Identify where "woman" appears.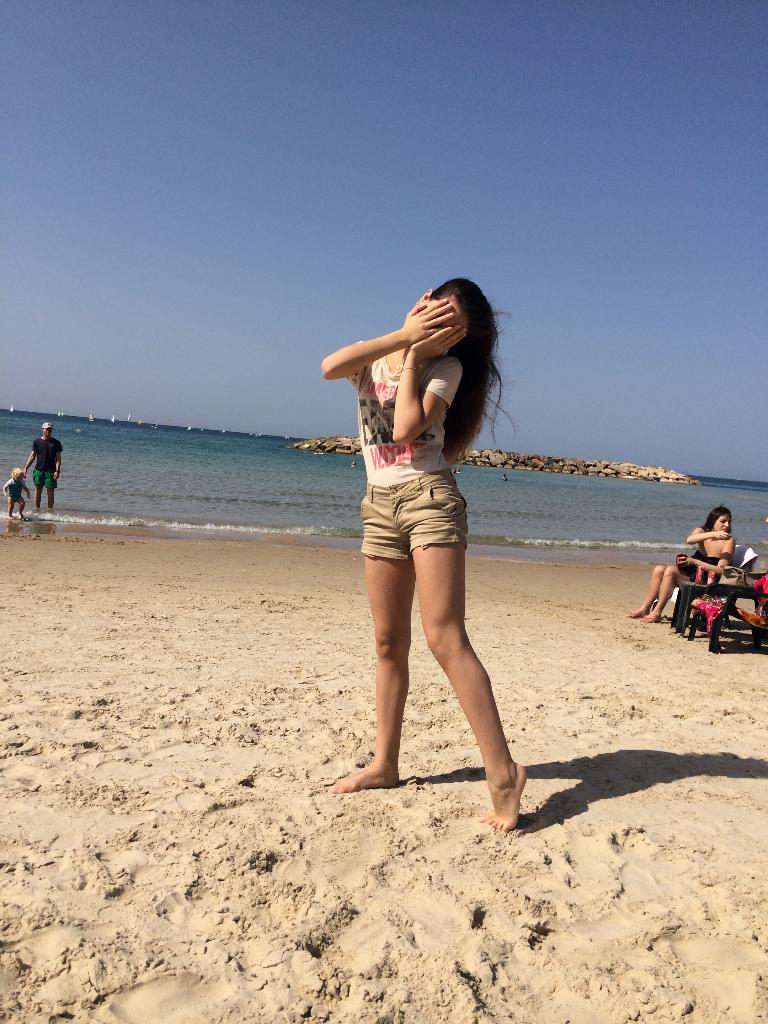
Appears at 319 264 543 786.
